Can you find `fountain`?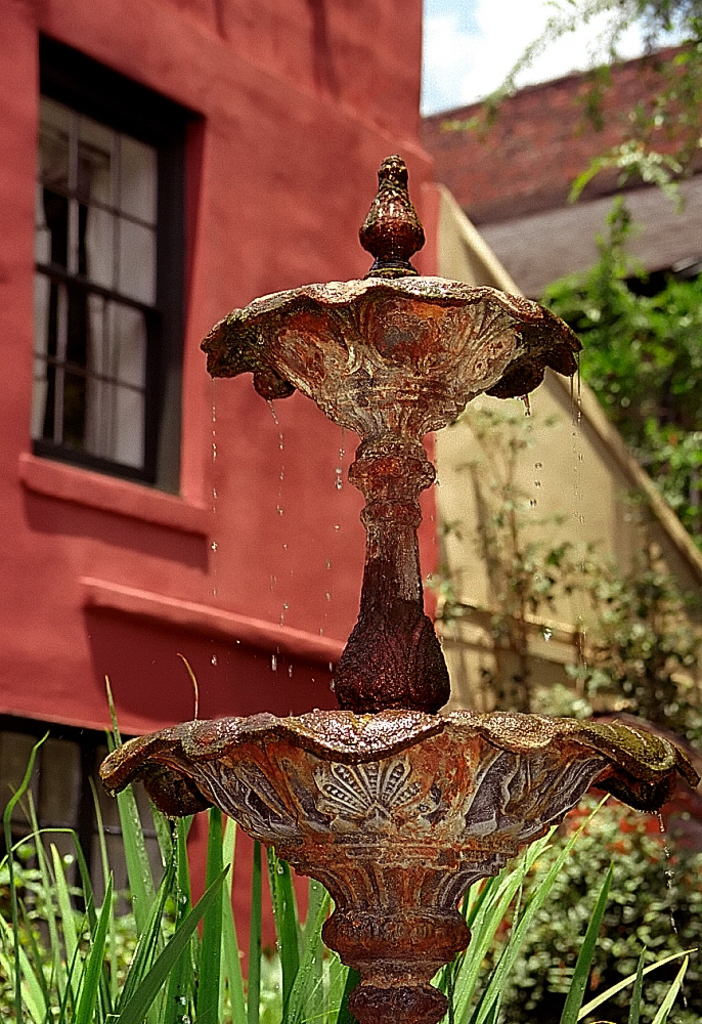
Yes, bounding box: (75,31,701,1023).
